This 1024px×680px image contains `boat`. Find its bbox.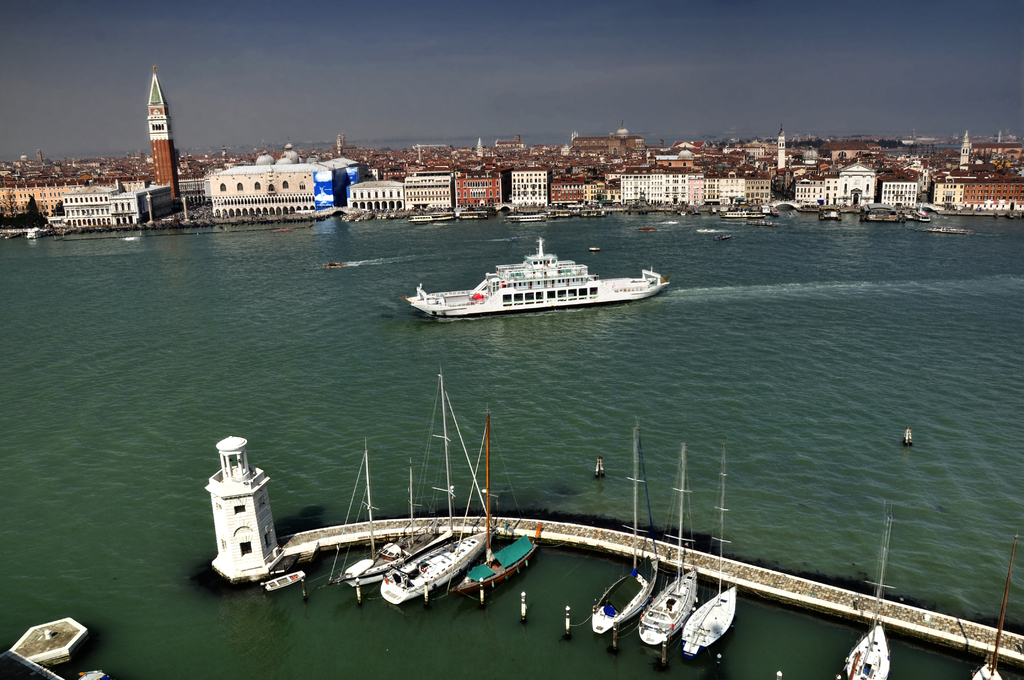
box(834, 503, 892, 679).
